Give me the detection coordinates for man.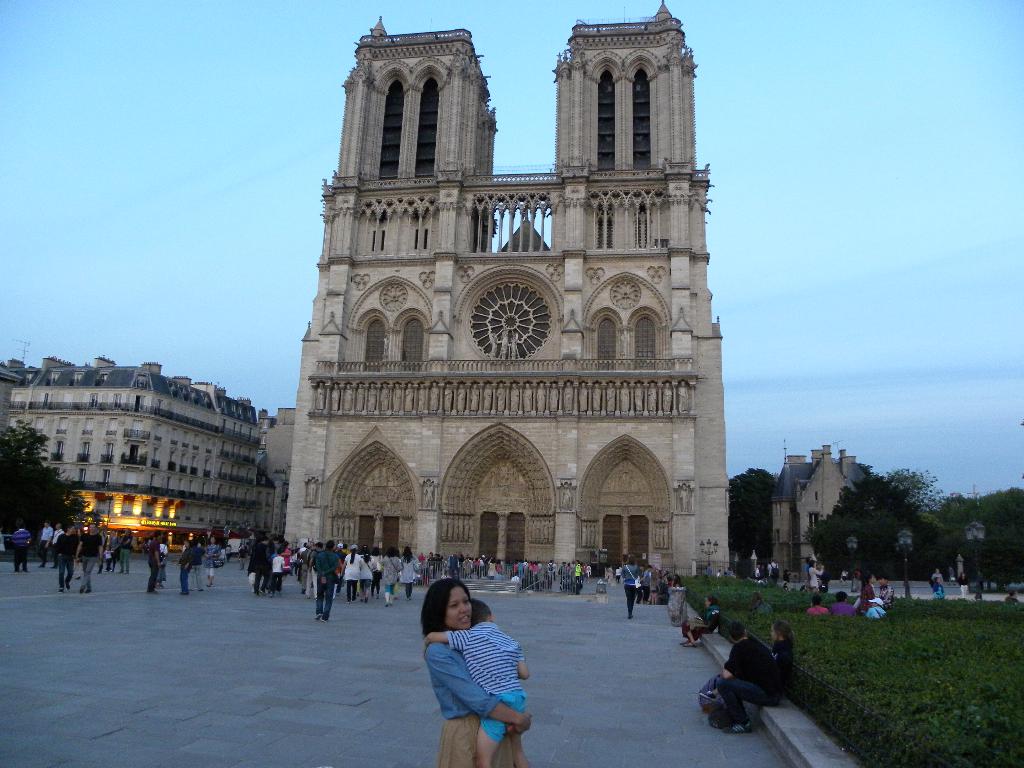
l=865, t=597, r=886, b=622.
